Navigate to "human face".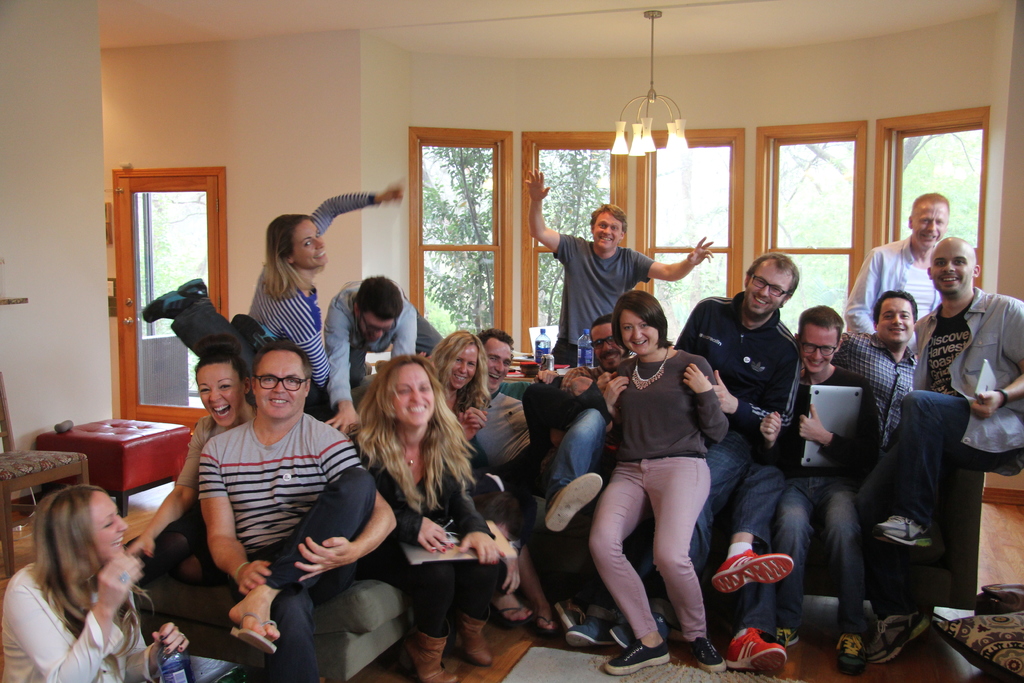
Navigation target: <bbox>931, 241, 976, 299</bbox>.
